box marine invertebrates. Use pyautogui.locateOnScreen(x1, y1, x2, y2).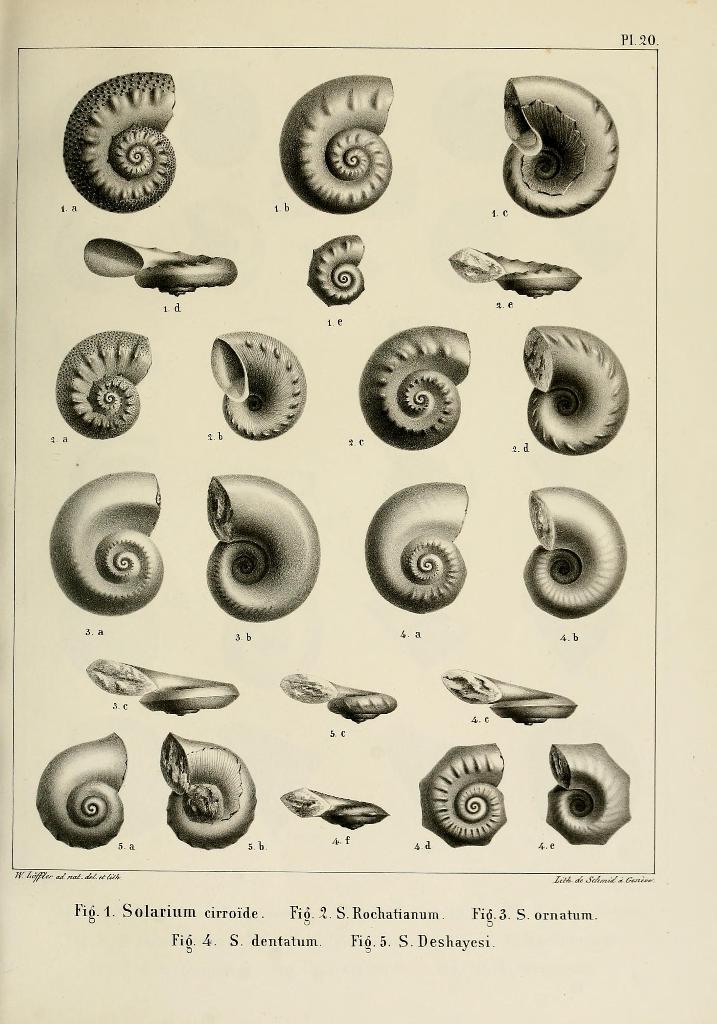
pyautogui.locateOnScreen(277, 779, 401, 840).
